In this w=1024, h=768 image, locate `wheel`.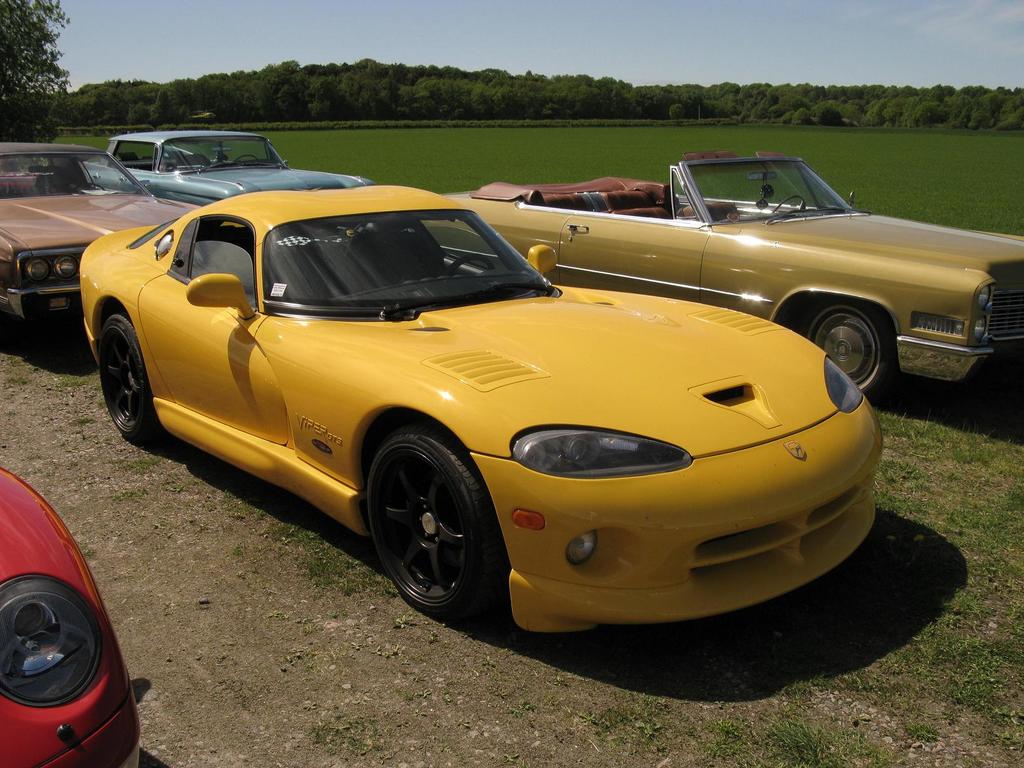
Bounding box: (x1=359, y1=430, x2=495, y2=625).
